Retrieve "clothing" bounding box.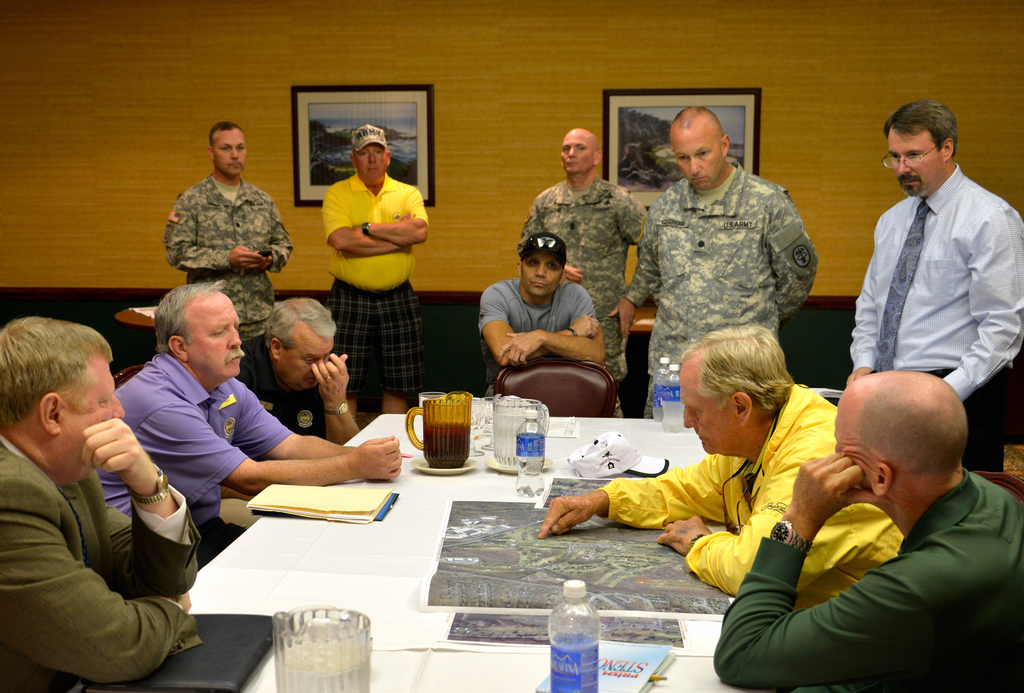
Bounding box: 246 334 325 436.
